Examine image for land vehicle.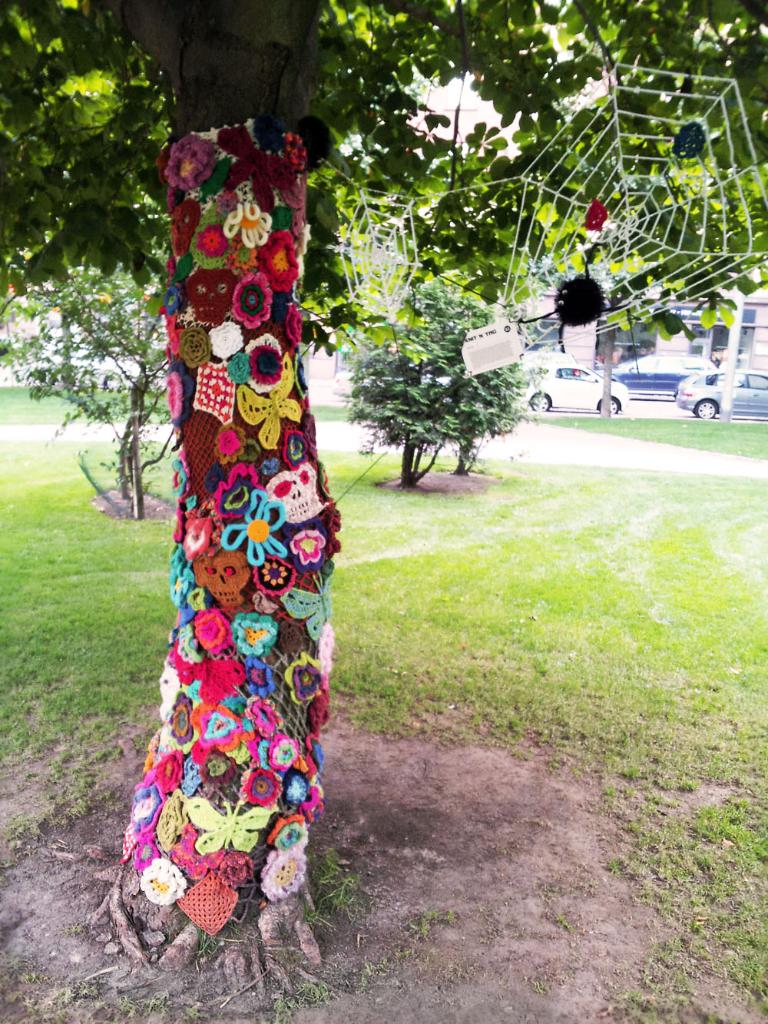
Examination result: 610 354 720 400.
